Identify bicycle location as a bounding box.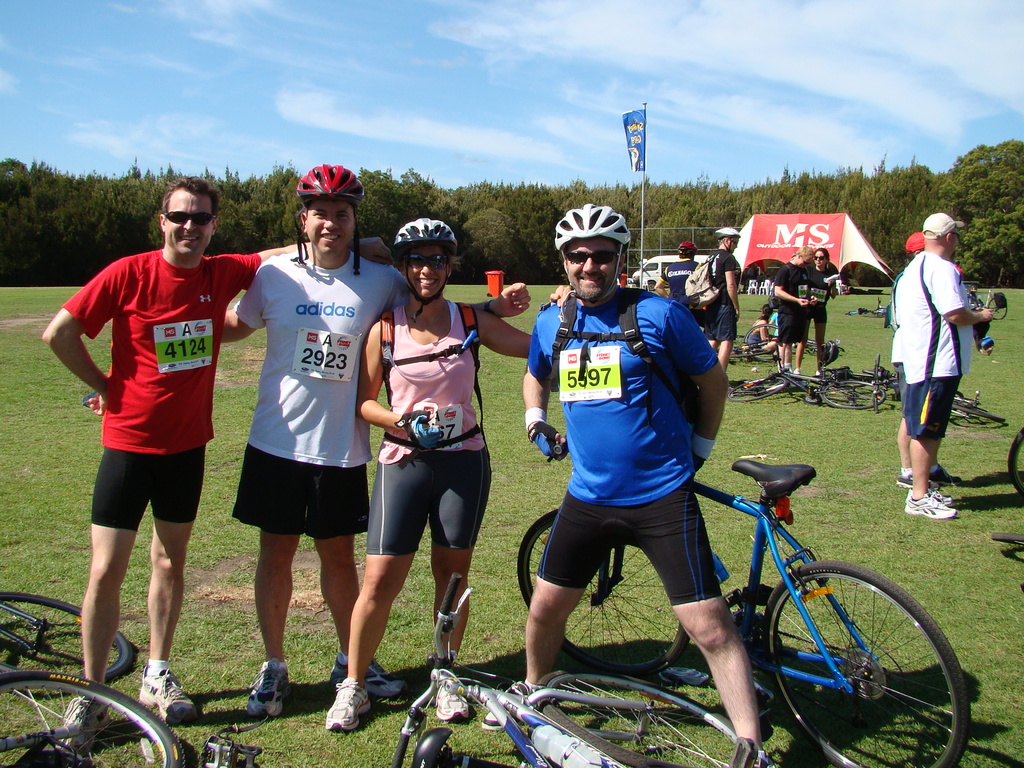
(0, 596, 184, 767).
